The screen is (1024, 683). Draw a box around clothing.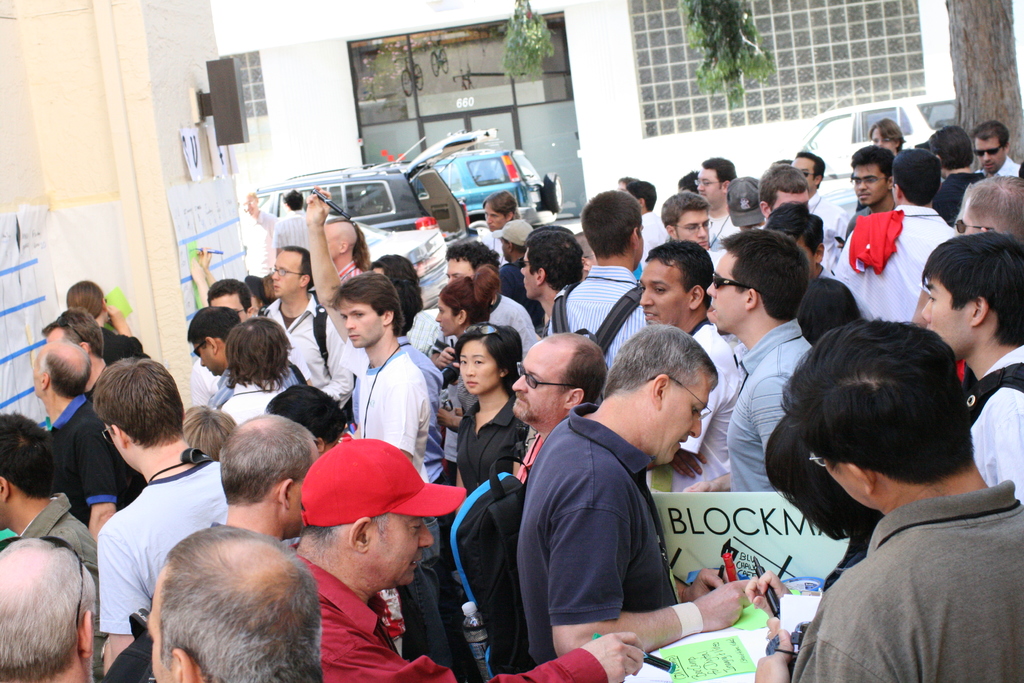
x1=449, y1=395, x2=532, y2=486.
